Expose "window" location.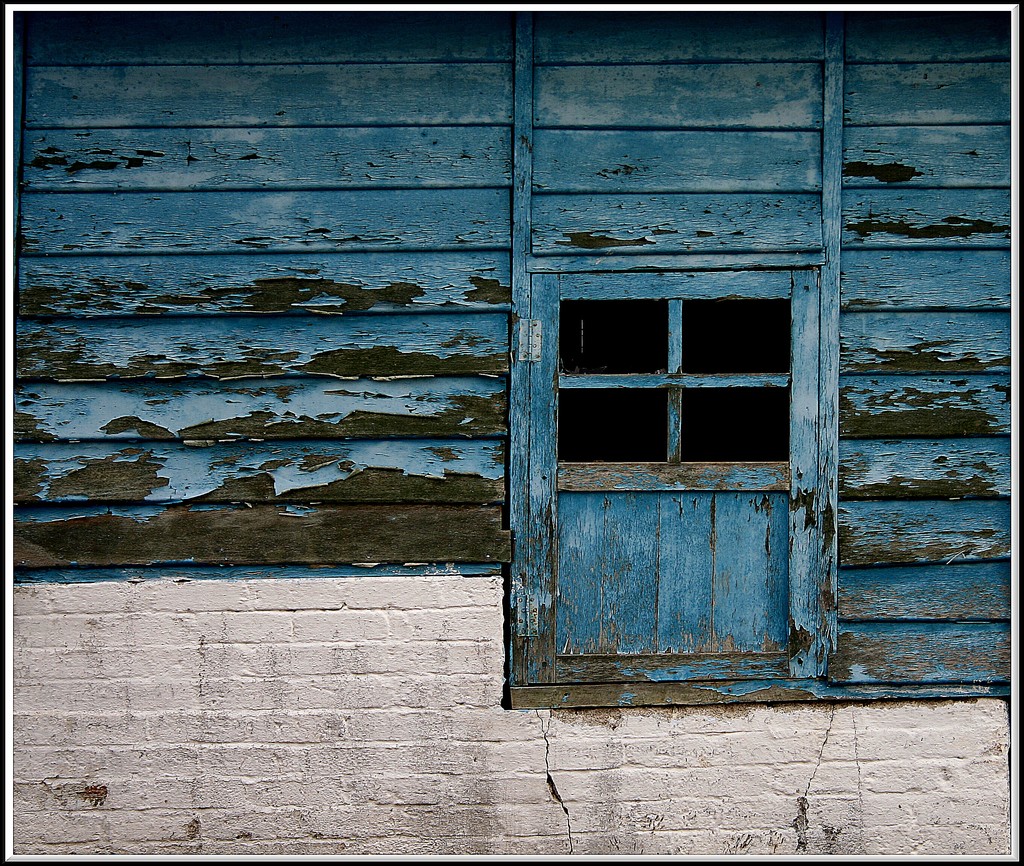
Exposed at <region>531, 248, 813, 521</region>.
